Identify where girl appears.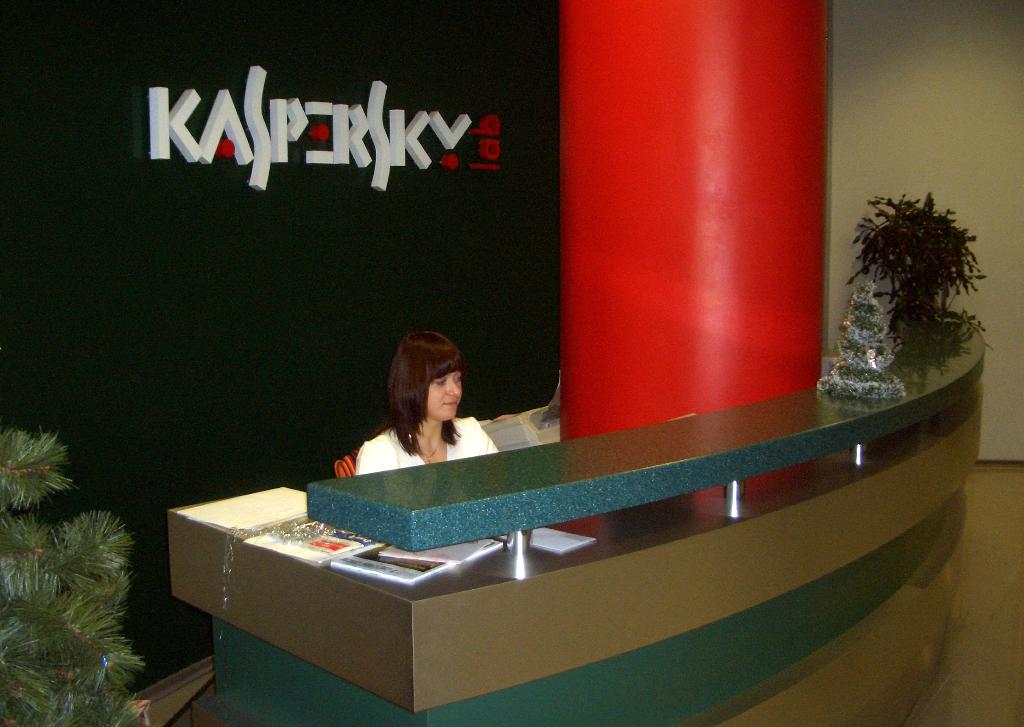
Appears at [359,330,502,478].
